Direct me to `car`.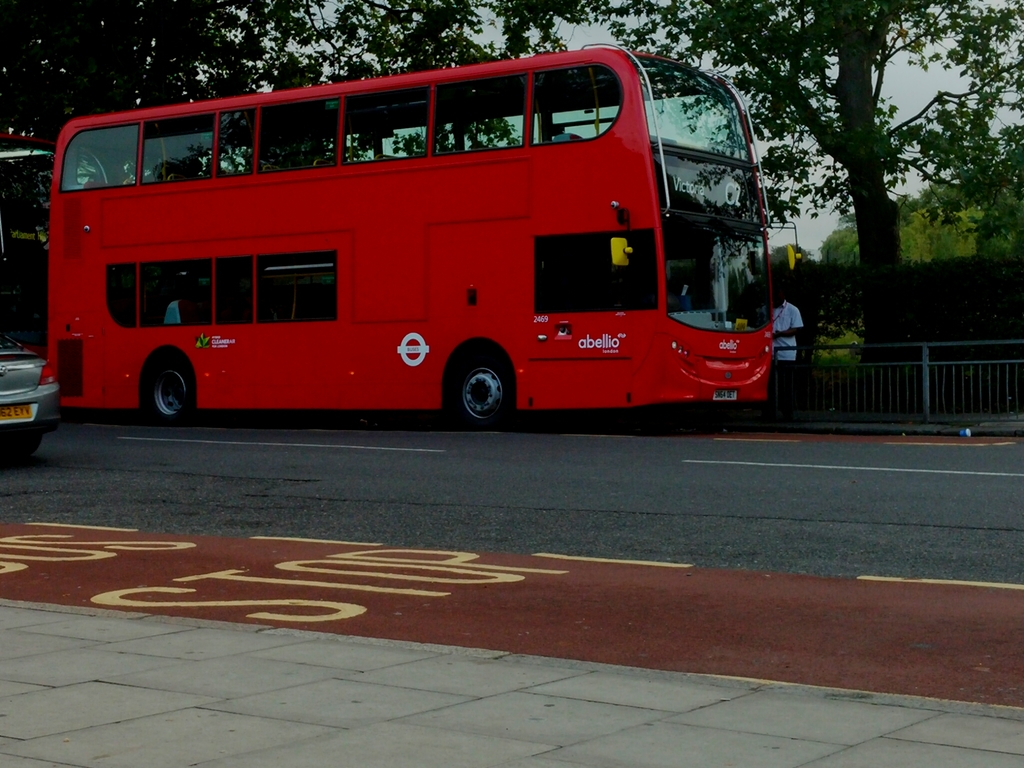
Direction: [0,337,63,451].
